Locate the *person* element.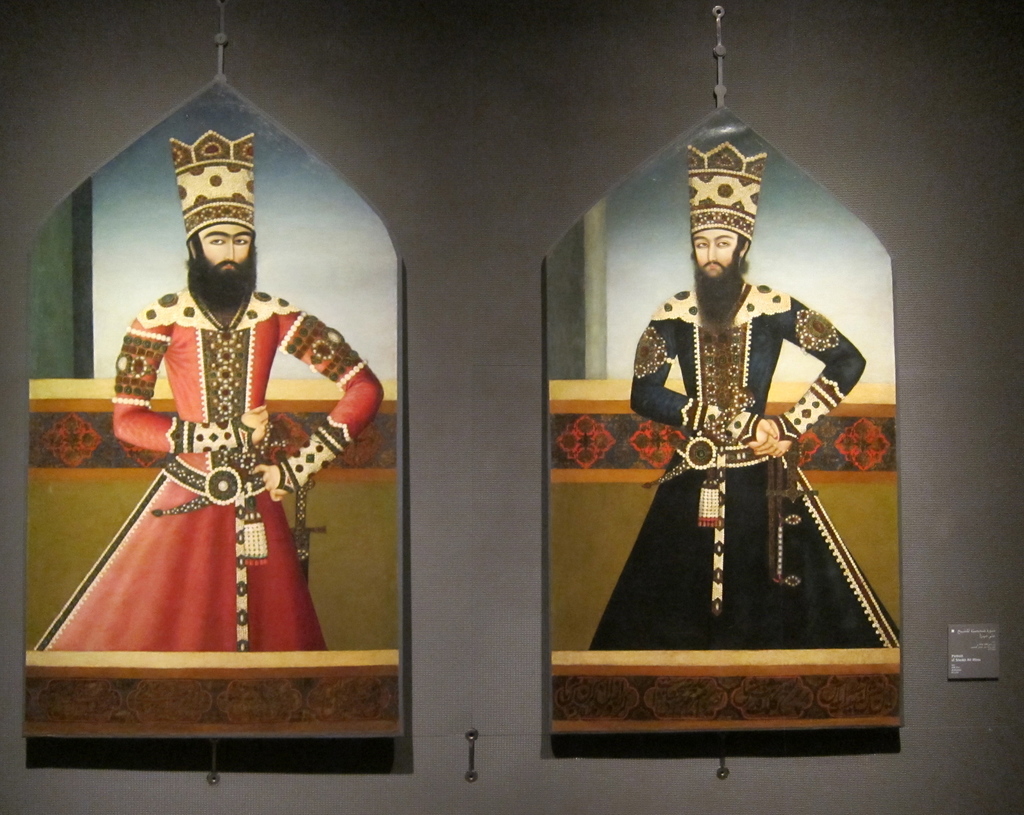
Element bbox: rect(77, 171, 359, 709).
